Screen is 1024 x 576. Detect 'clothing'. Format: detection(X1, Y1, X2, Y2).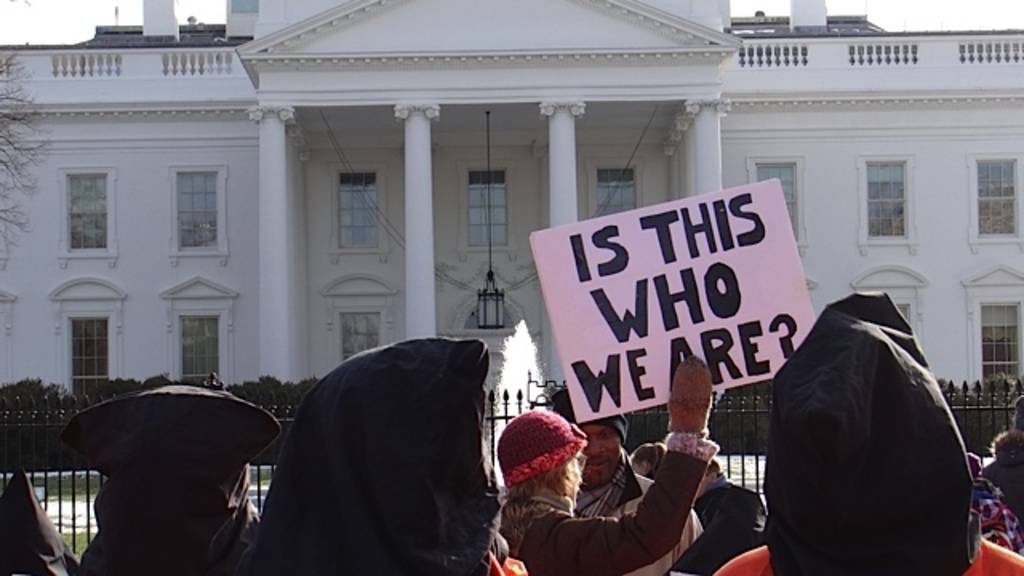
detection(486, 389, 738, 574).
